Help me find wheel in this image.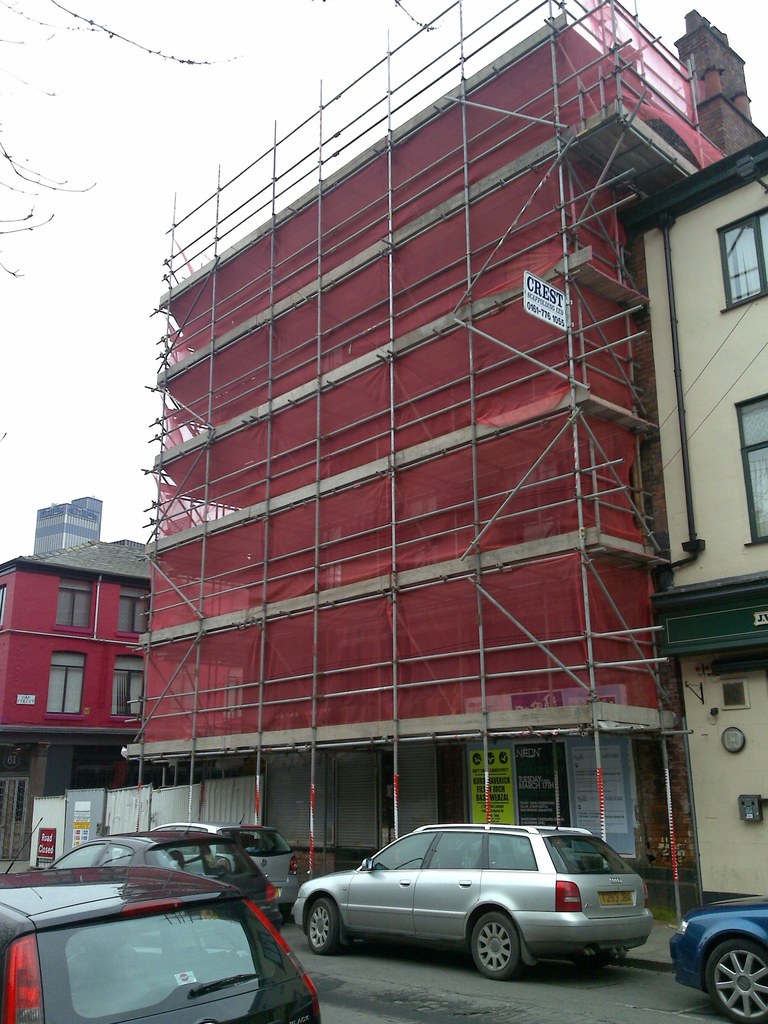
Found it: pyautogui.locateOnScreen(303, 893, 343, 953).
